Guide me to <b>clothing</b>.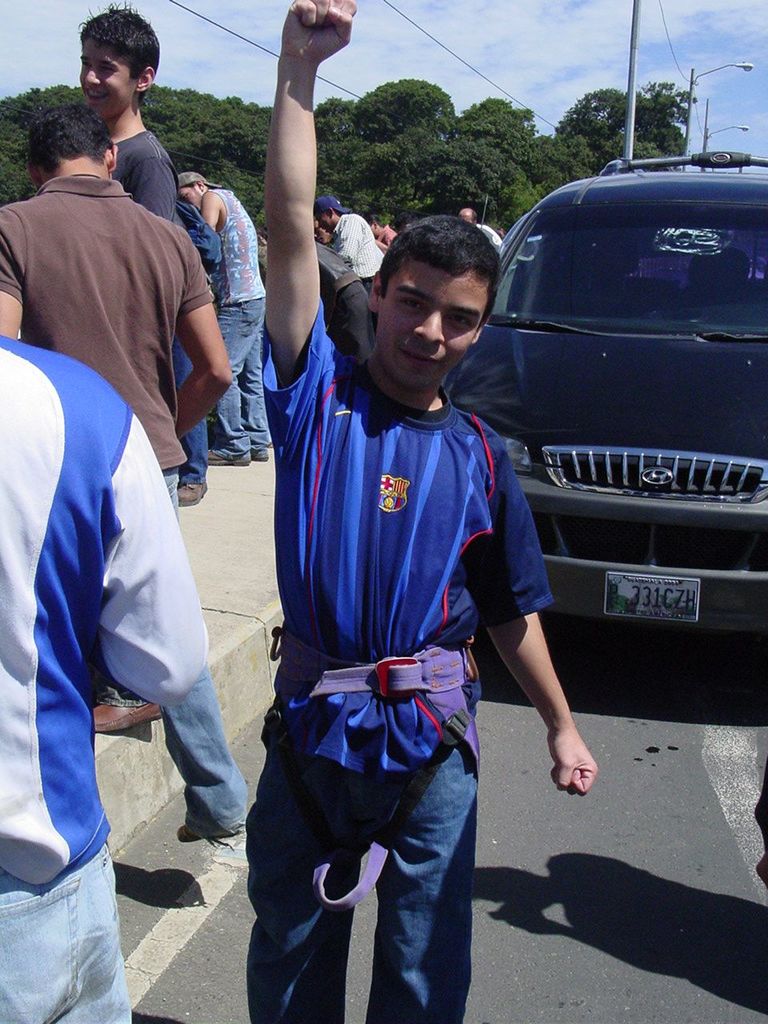
Guidance: bbox=[190, 183, 275, 466].
